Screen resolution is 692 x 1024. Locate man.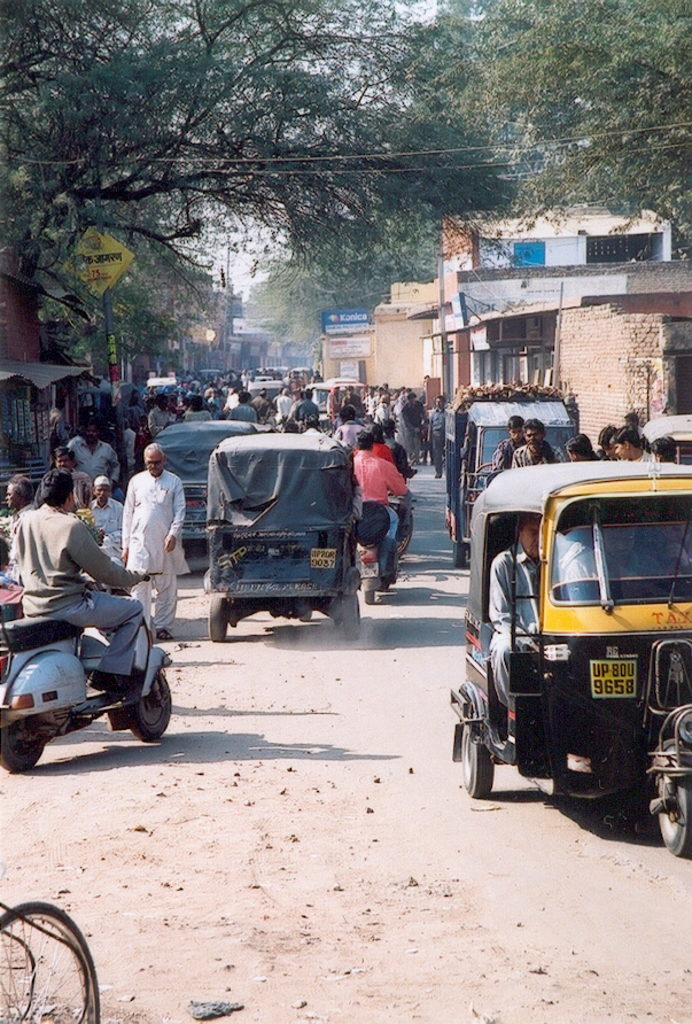
<box>515,417,566,464</box>.
